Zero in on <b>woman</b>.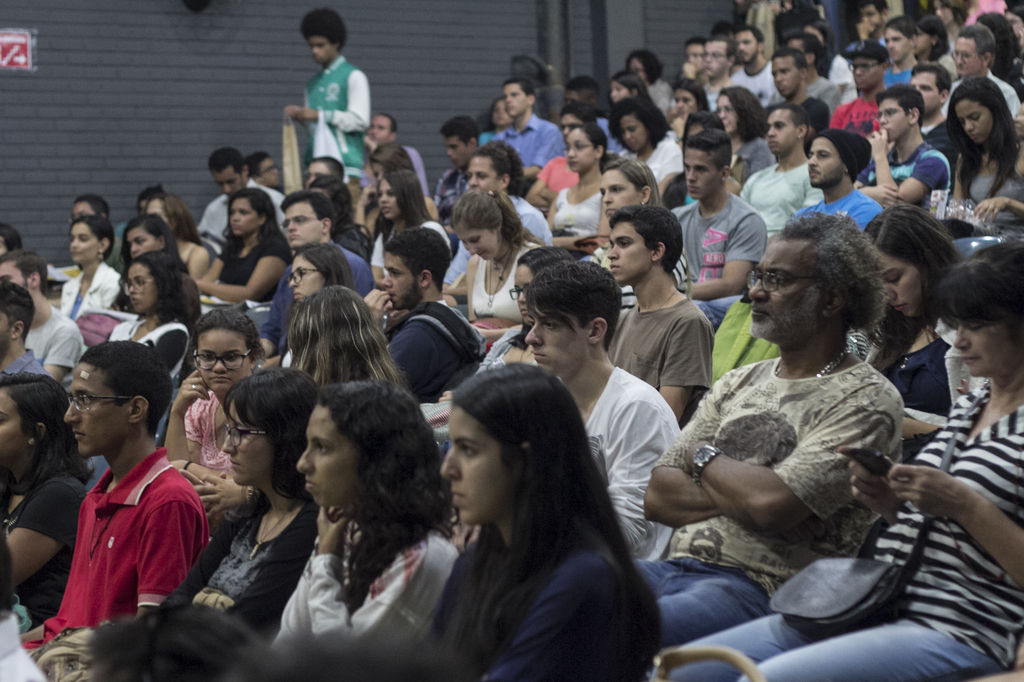
Zeroed in: bbox=[655, 238, 1023, 681].
